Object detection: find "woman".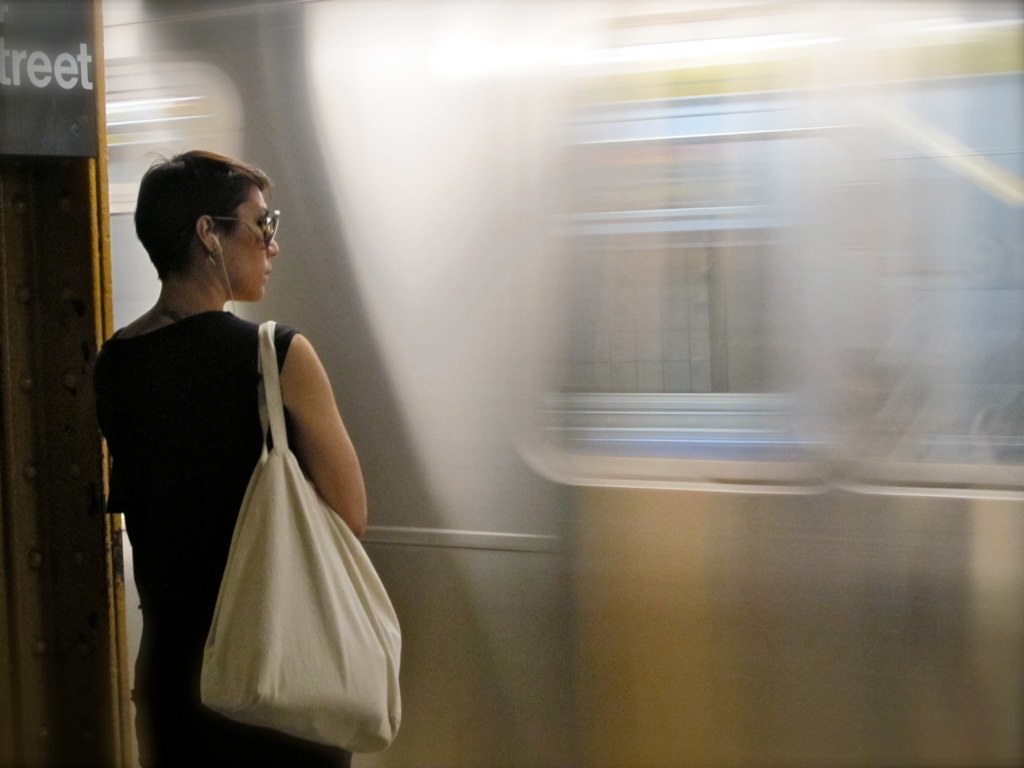
(x1=99, y1=156, x2=392, y2=762).
